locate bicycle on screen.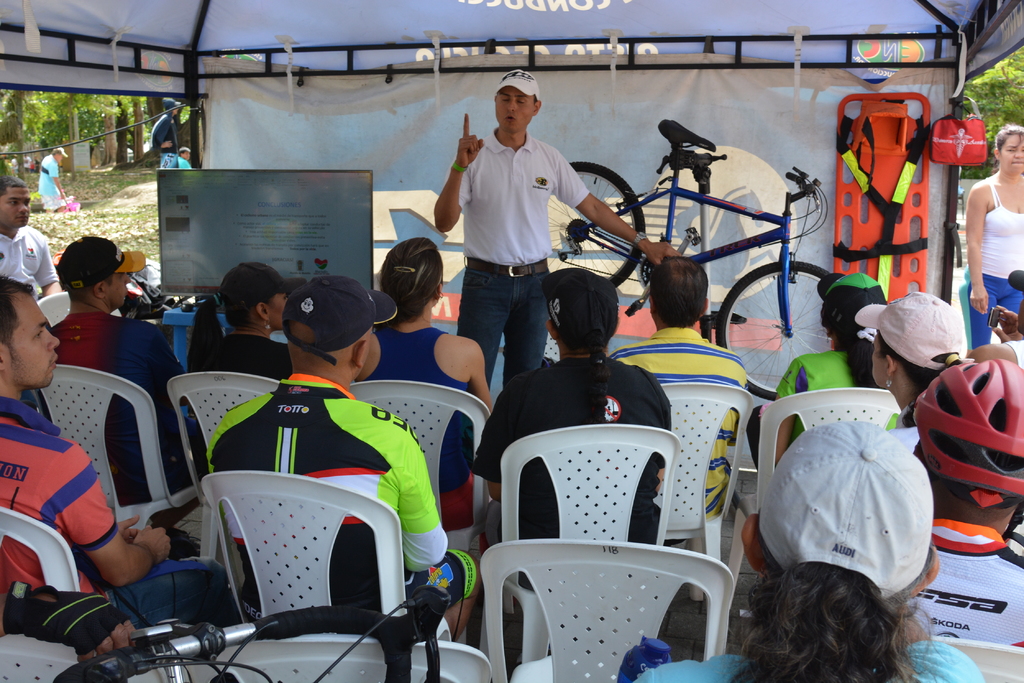
On screen at x1=47, y1=581, x2=452, y2=682.
